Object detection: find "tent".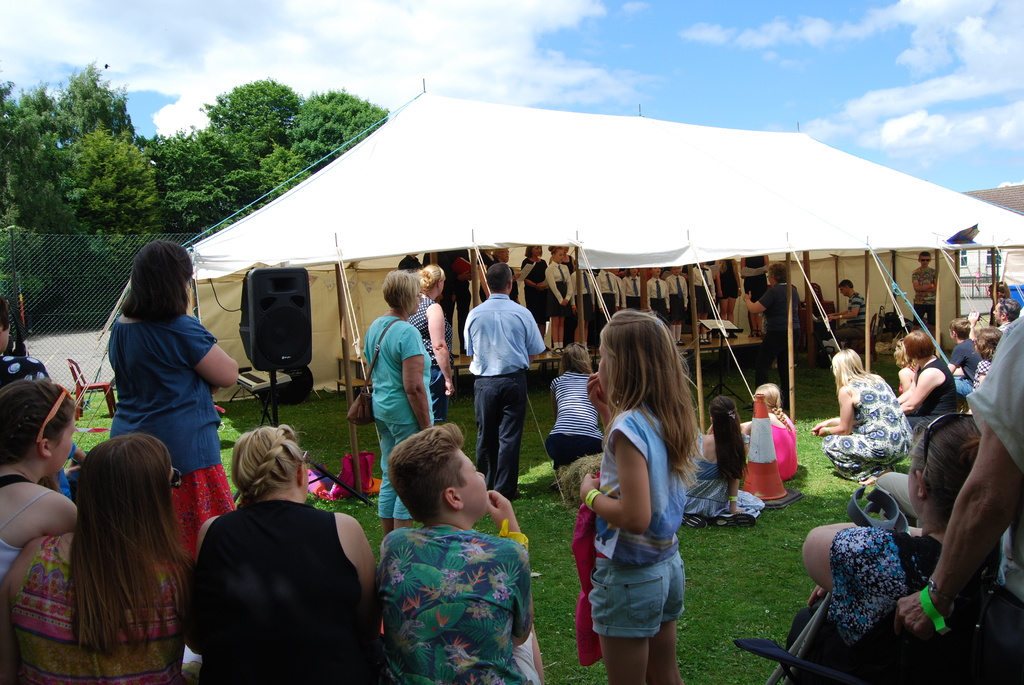
164/100/974/450.
